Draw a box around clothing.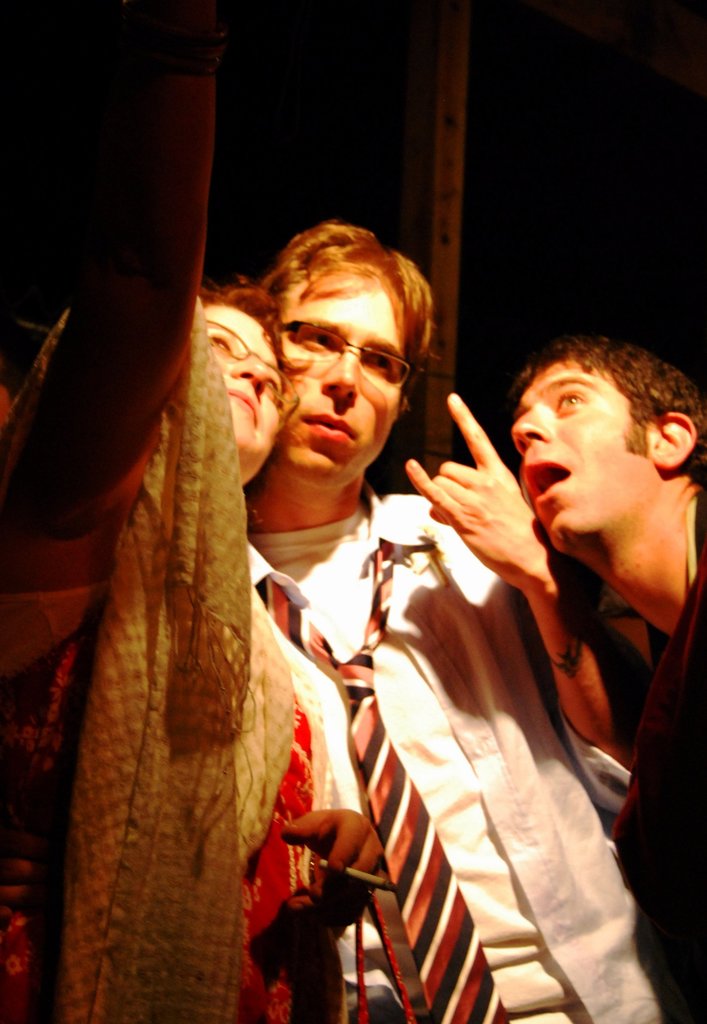
box=[0, 293, 341, 1023].
